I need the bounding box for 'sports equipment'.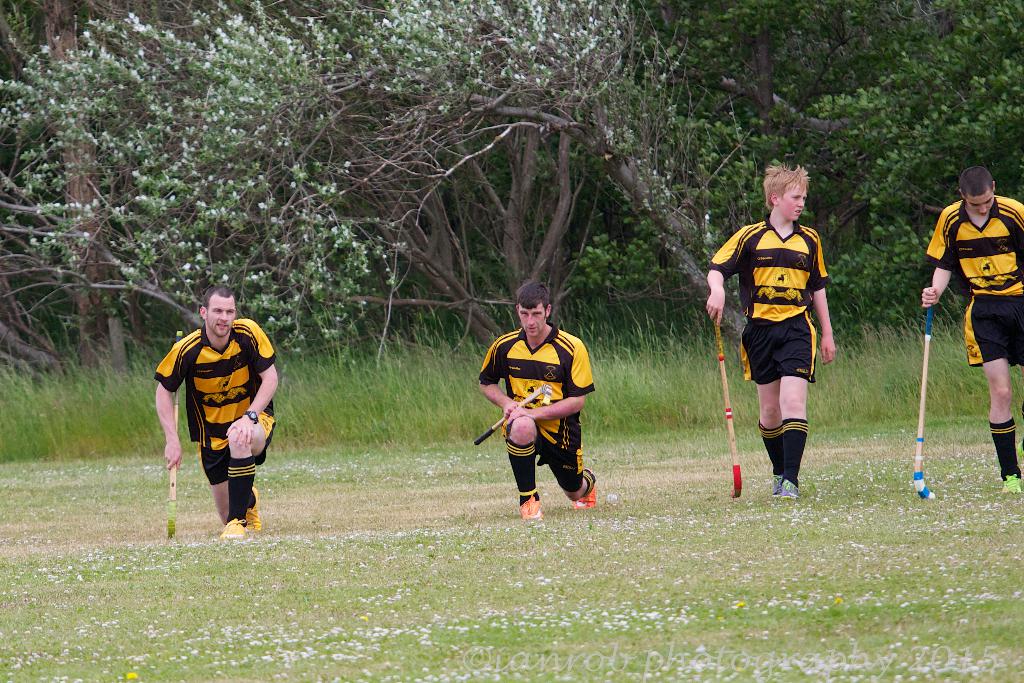
Here it is: box=[575, 469, 597, 510].
